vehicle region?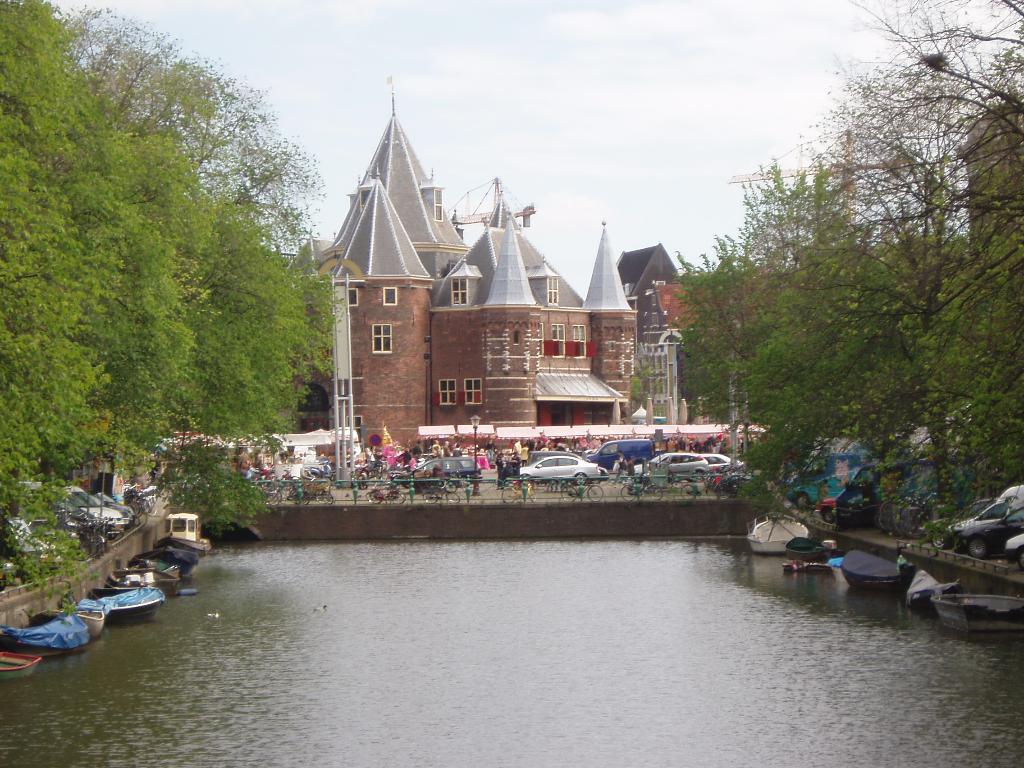
bbox=[564, 479, 609, 505]
